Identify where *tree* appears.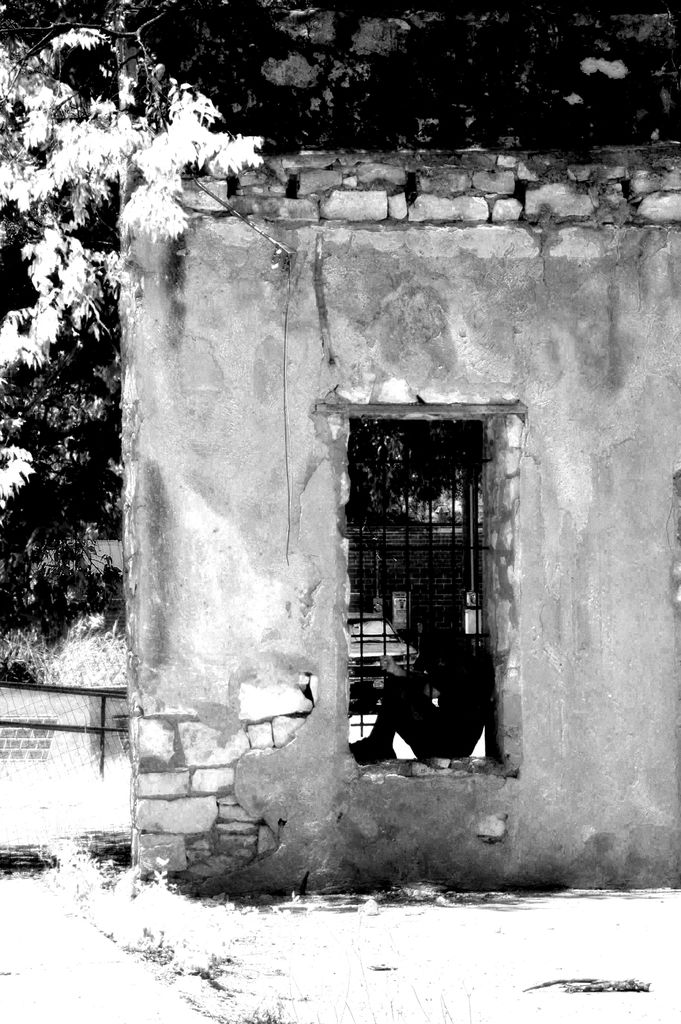
Appears at x1=0 y1=1 x2=680 y2=638.
